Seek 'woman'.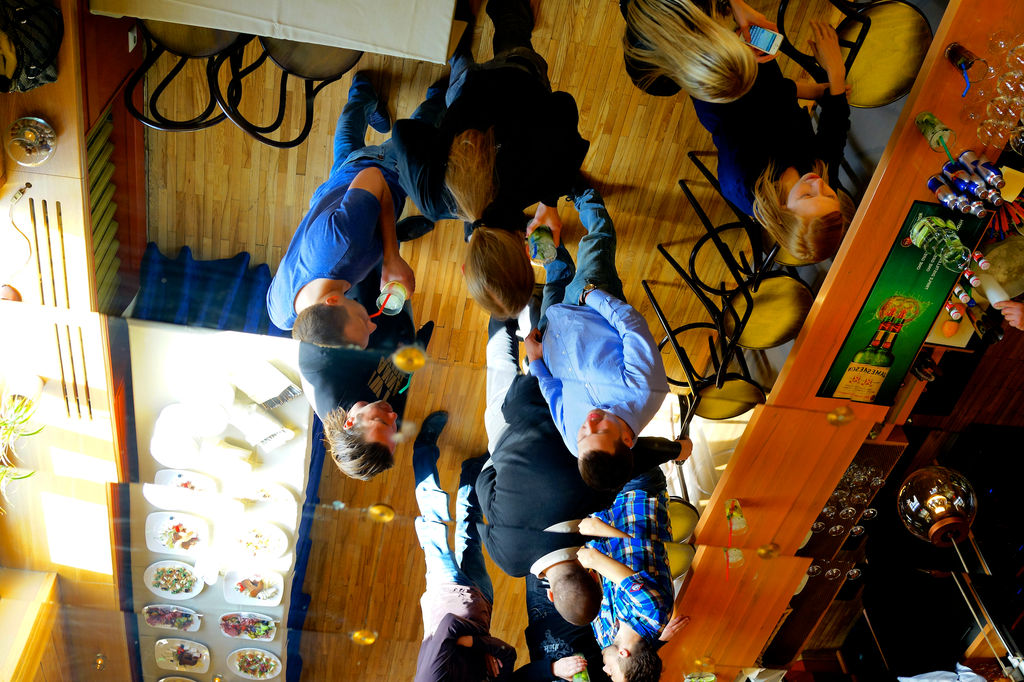
region(623, 0, 786, 111).
